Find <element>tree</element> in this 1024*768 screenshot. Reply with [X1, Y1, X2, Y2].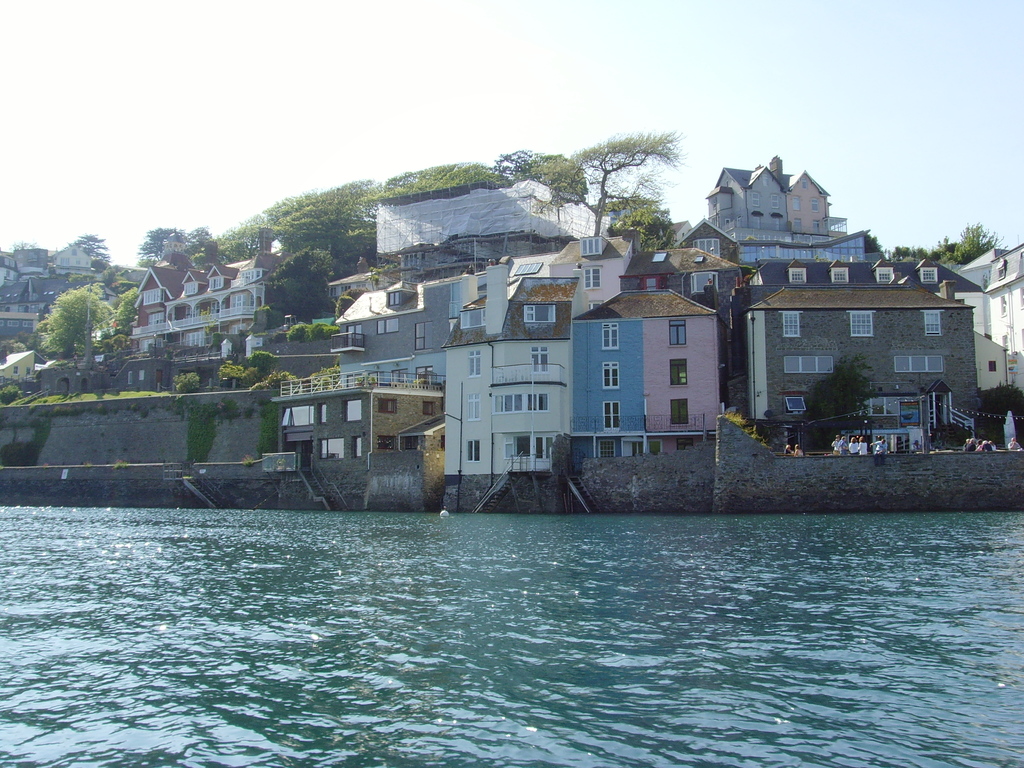
[530, 131, 681, 236].
